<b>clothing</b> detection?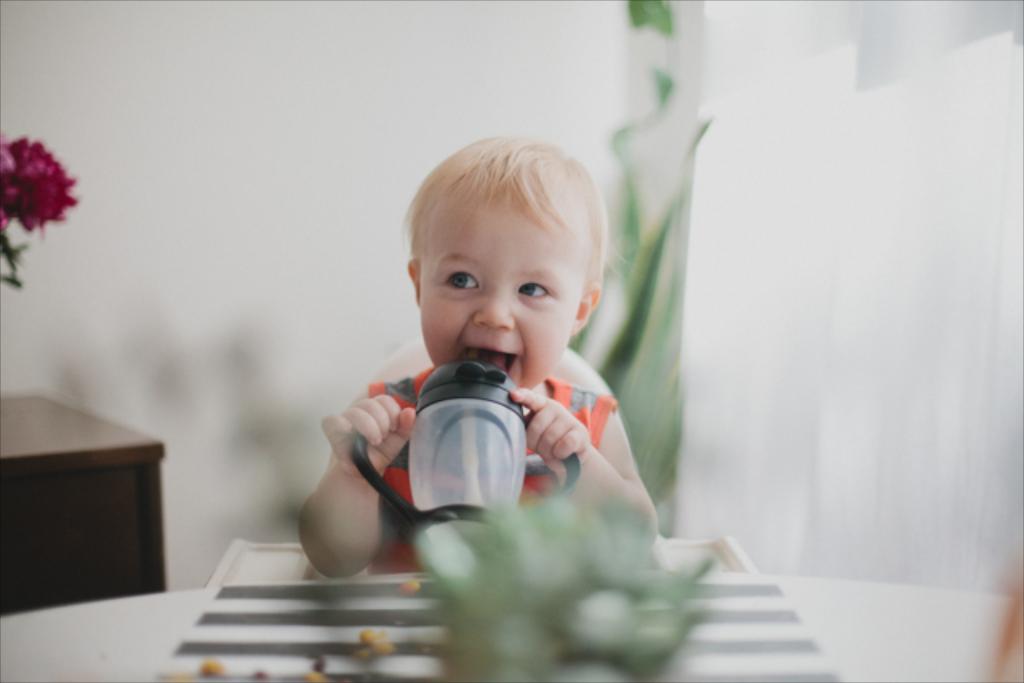
left=368, top=365, right=614, bottom=571
